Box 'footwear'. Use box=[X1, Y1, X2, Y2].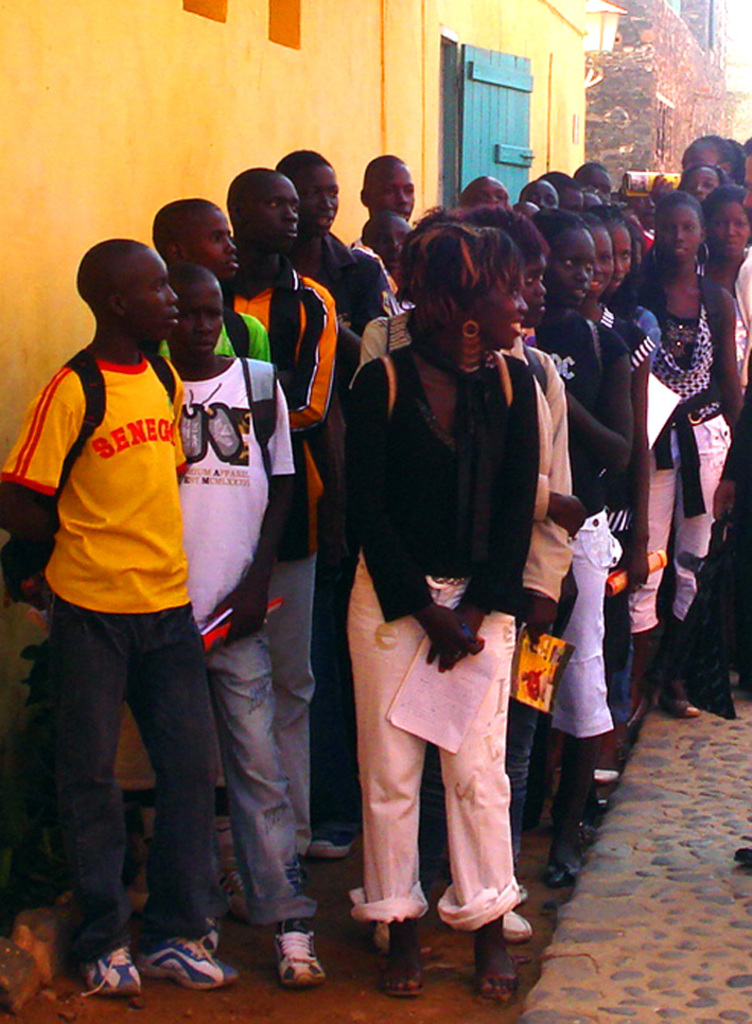
box=[544, 825, 592, 883].
